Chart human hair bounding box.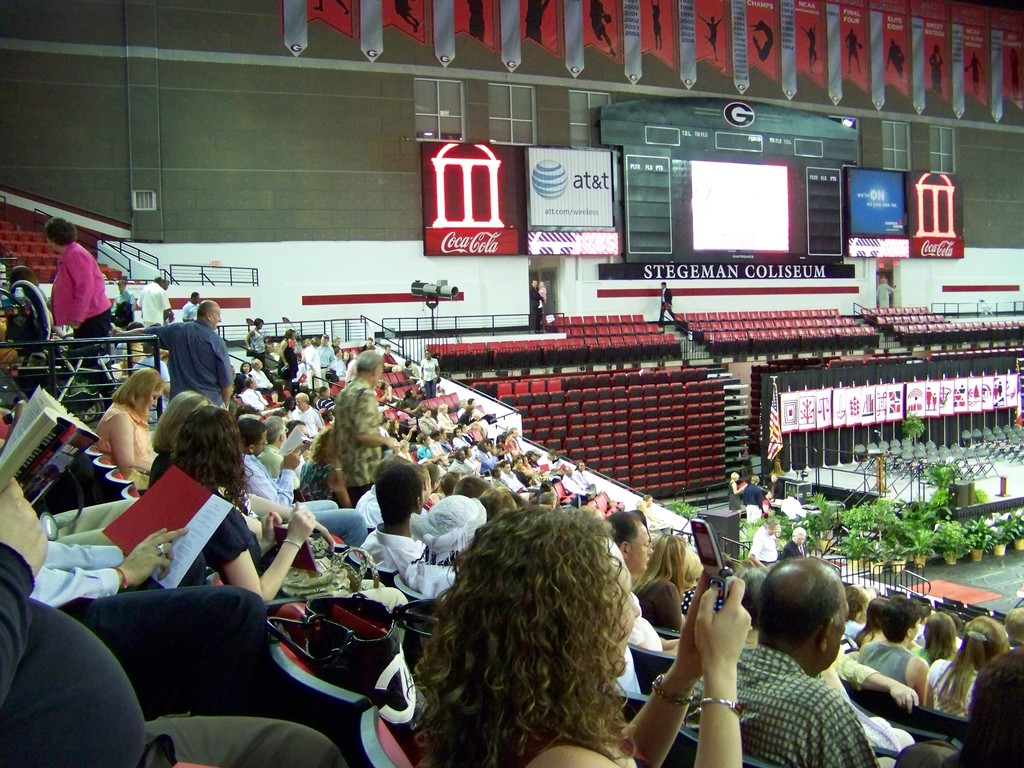
Charted: (925,611,955,664).
